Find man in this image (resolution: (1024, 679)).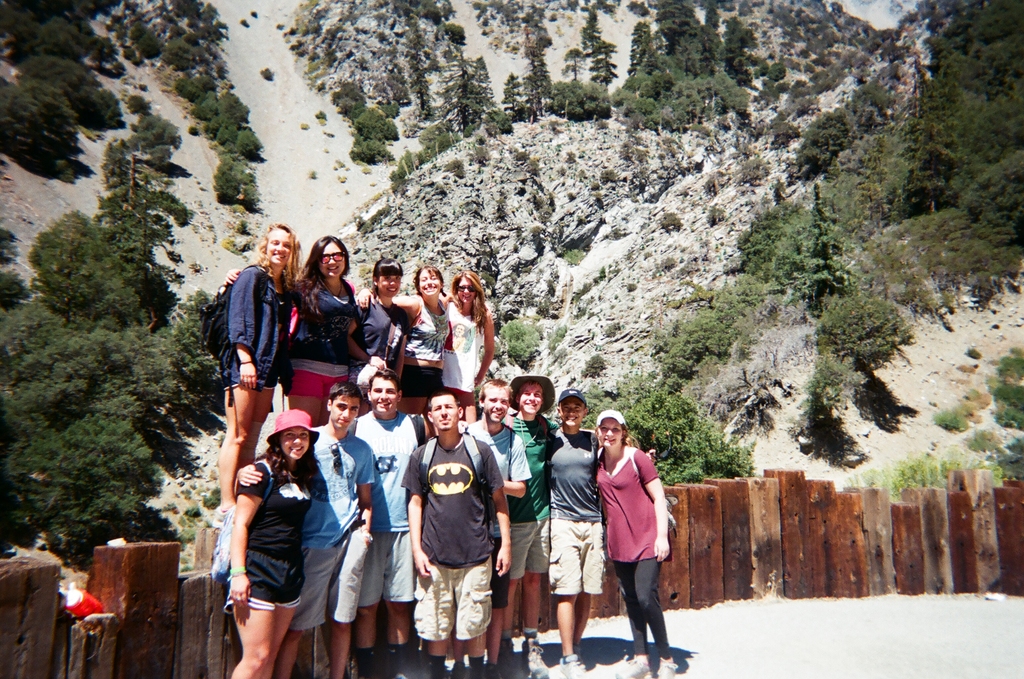
locate(232, 382, 378, 678).
